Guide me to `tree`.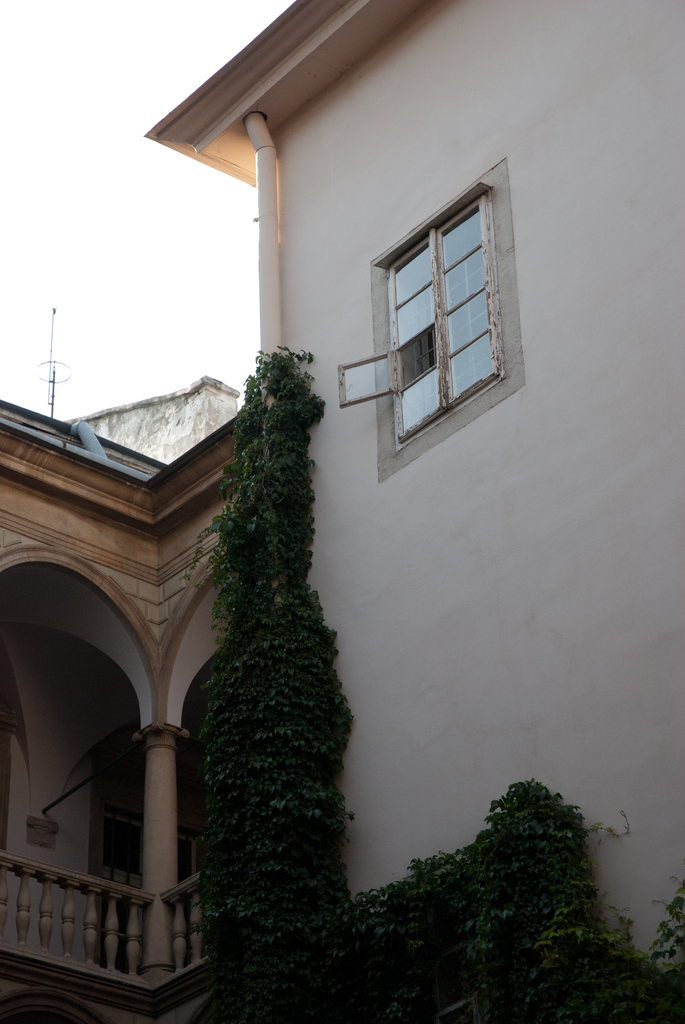
Guidance: <bbox>167, 306, 366, 985</bbox>.
